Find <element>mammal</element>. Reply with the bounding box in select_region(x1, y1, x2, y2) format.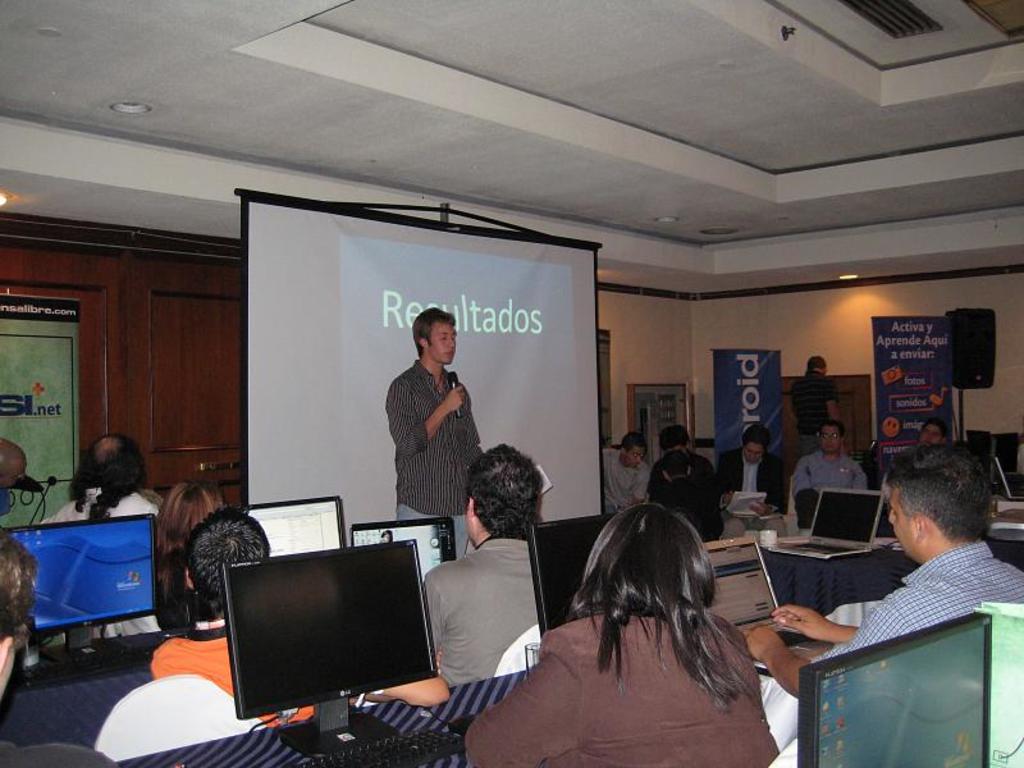
select_region(499, 492, 781, 748).
